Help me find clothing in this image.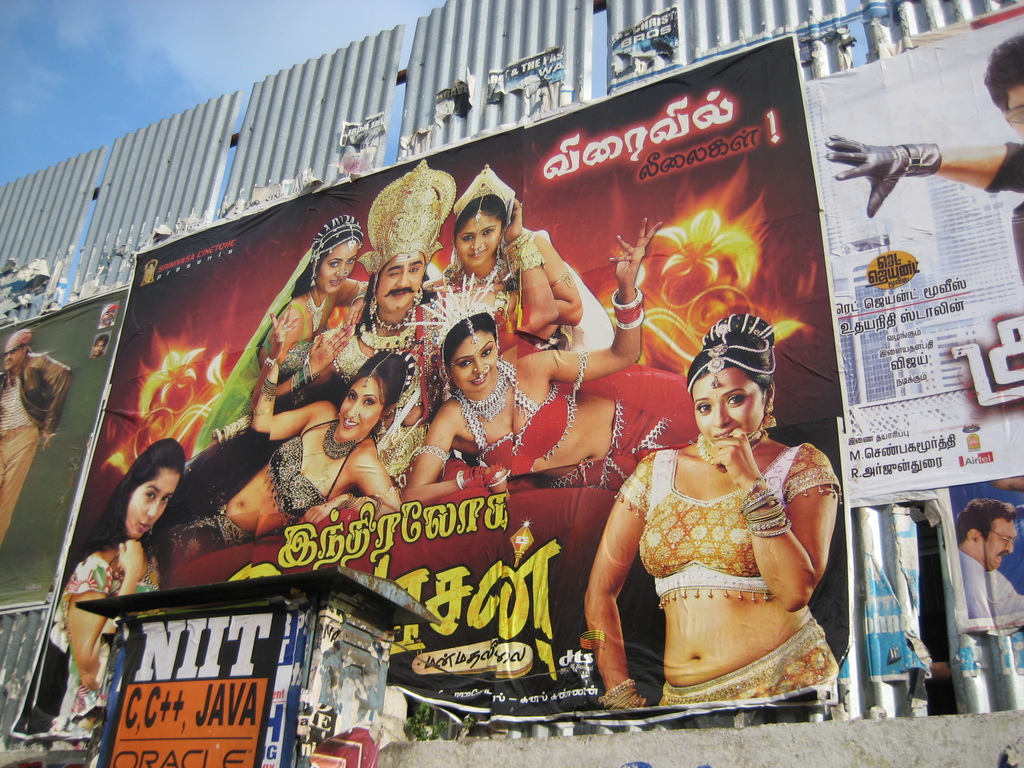
Found it: BBox(53, 559, 159, 741).
